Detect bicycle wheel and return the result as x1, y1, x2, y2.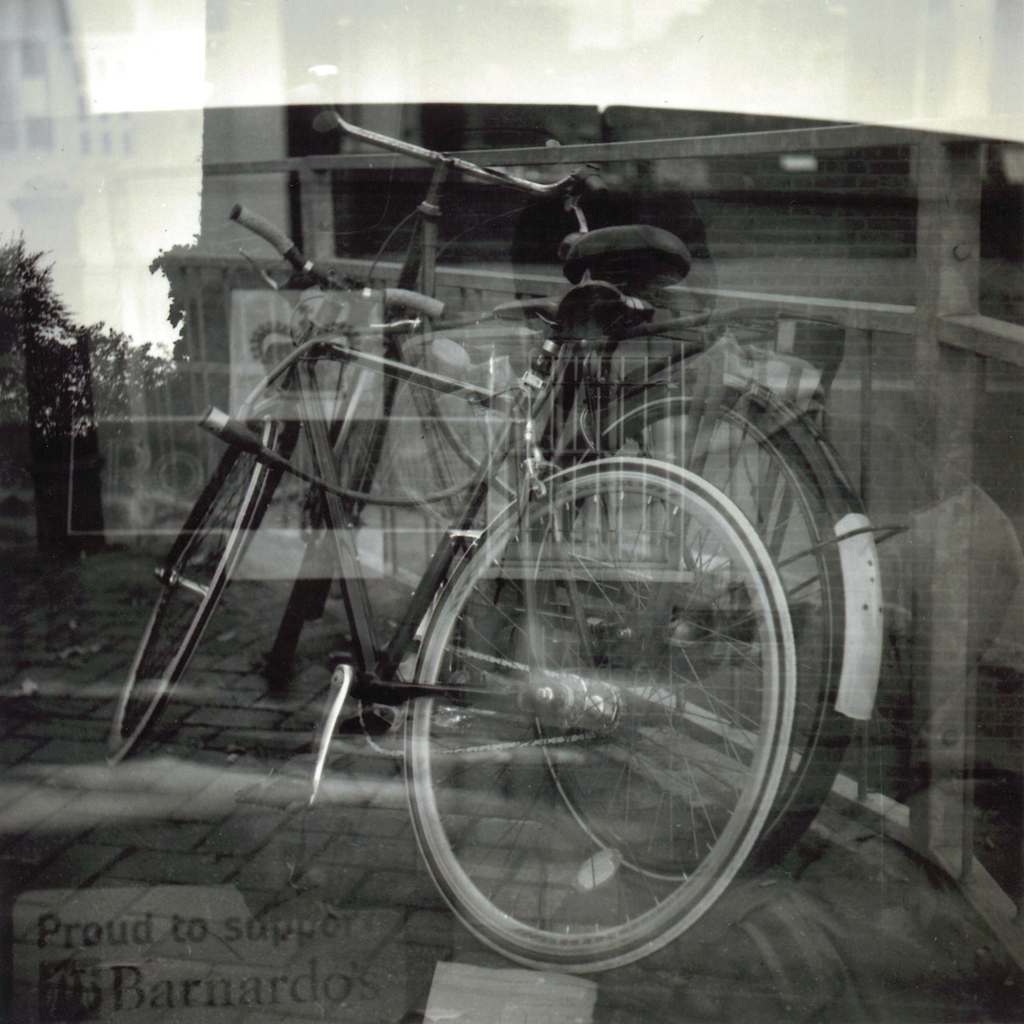
369, 440, 858, 964.
